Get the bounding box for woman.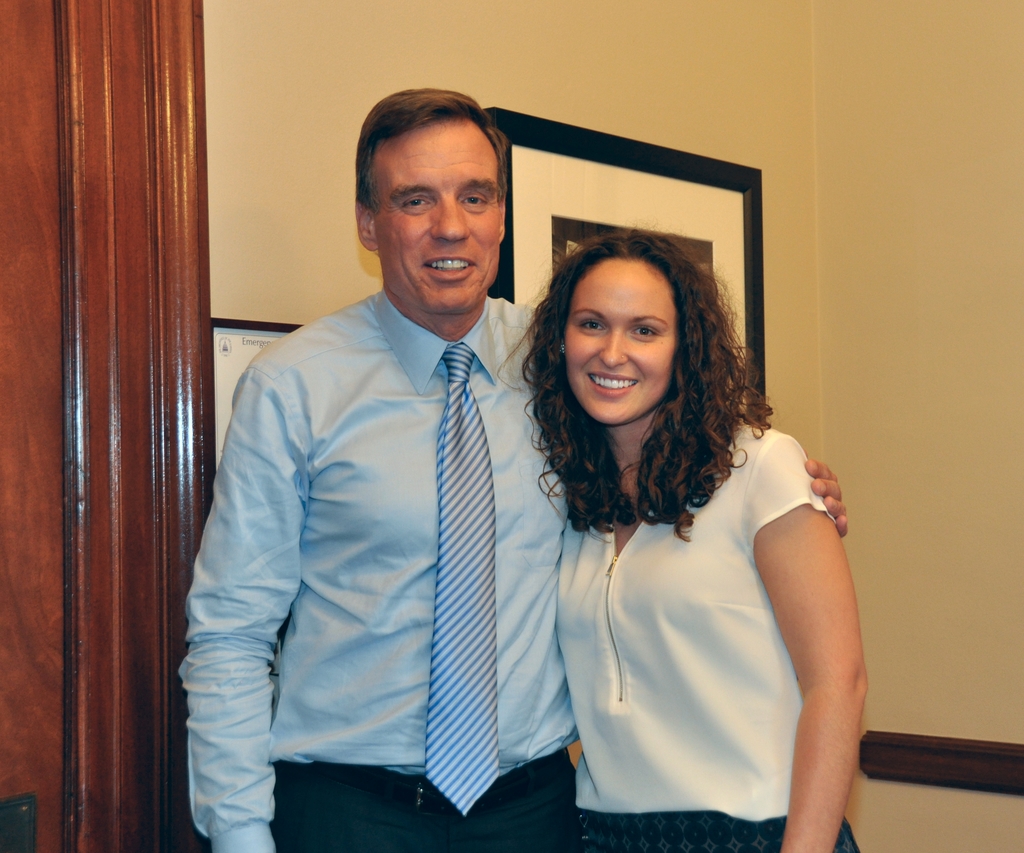
499, 214, 860, 833.
